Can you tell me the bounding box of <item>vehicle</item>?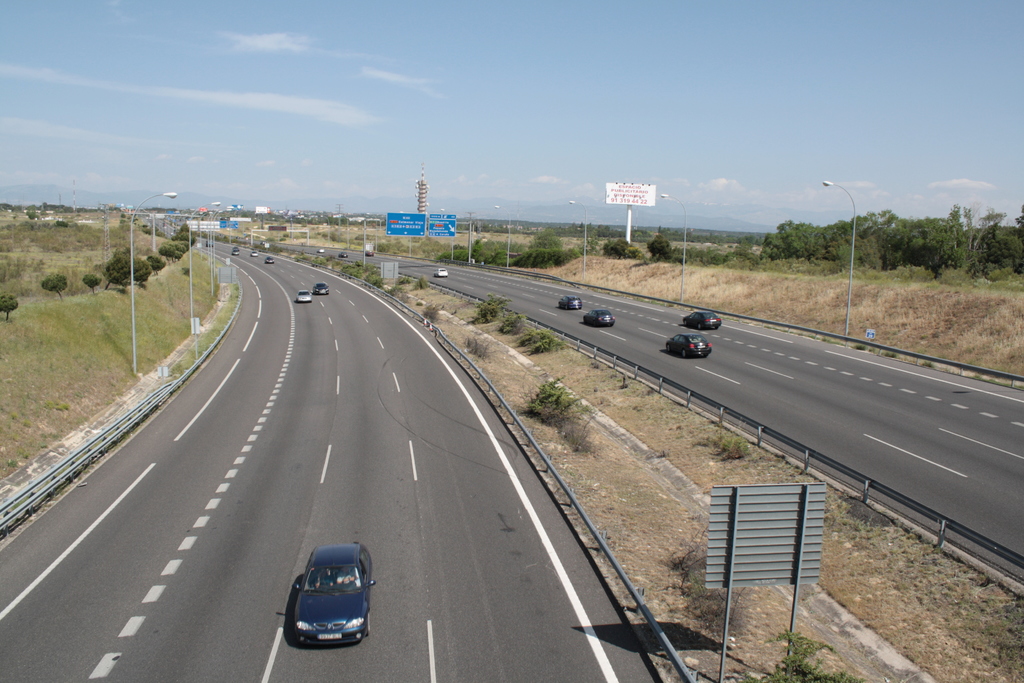
<region>582, 309, 614, 326</region>.
